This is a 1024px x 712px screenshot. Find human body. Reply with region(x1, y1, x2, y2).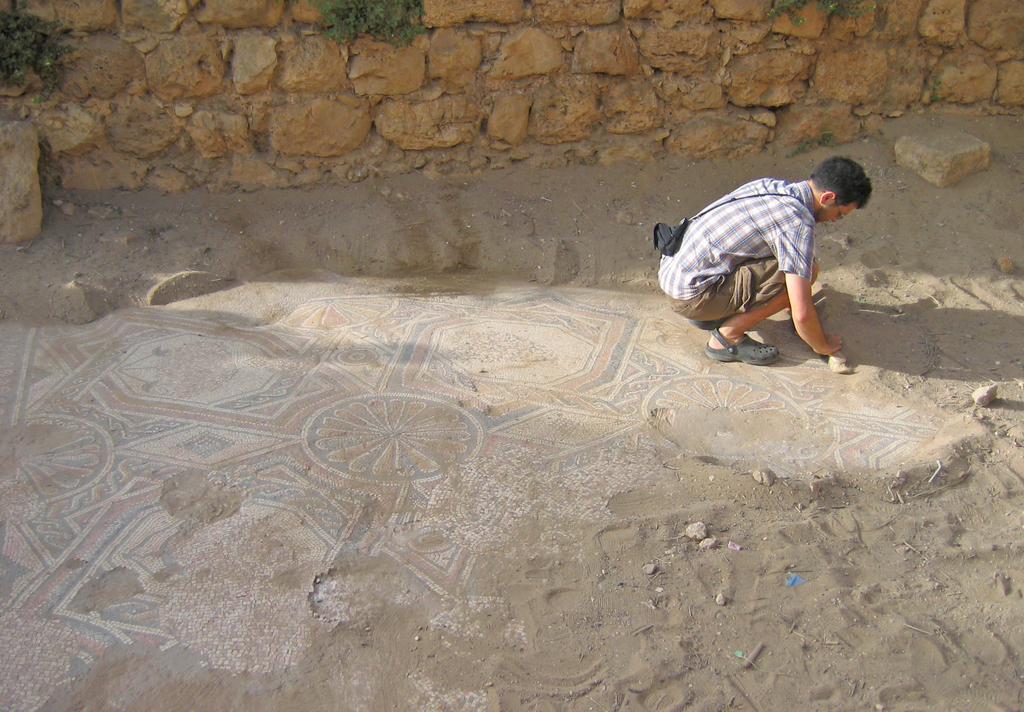
region(657, 148, 893, 401).
